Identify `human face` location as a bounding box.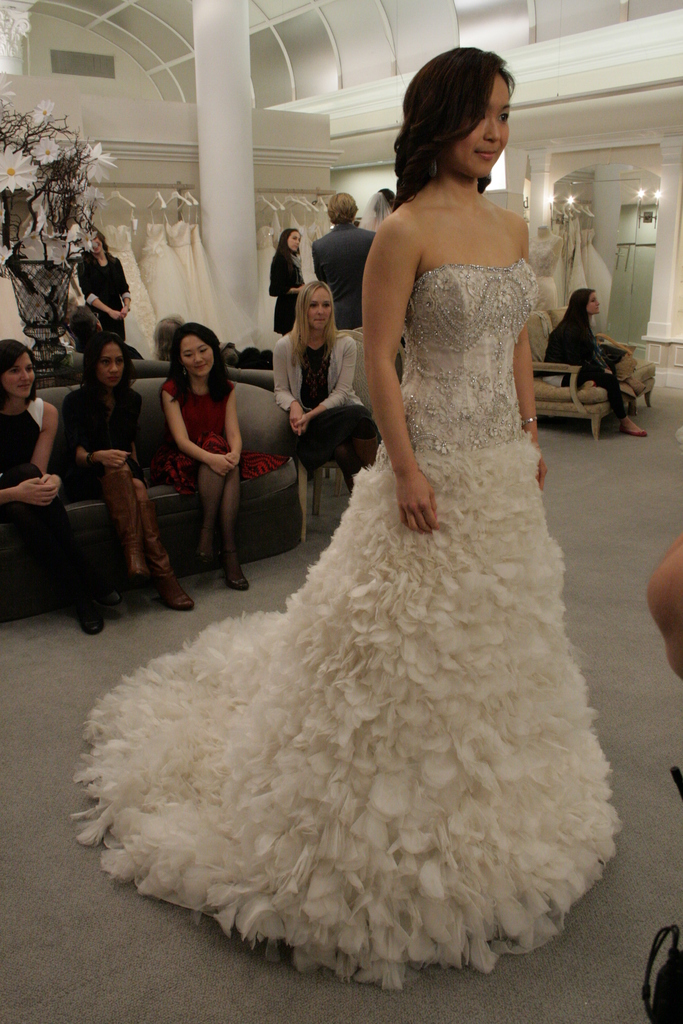
[x1=100, y1=342, x2=126, y2=393].
